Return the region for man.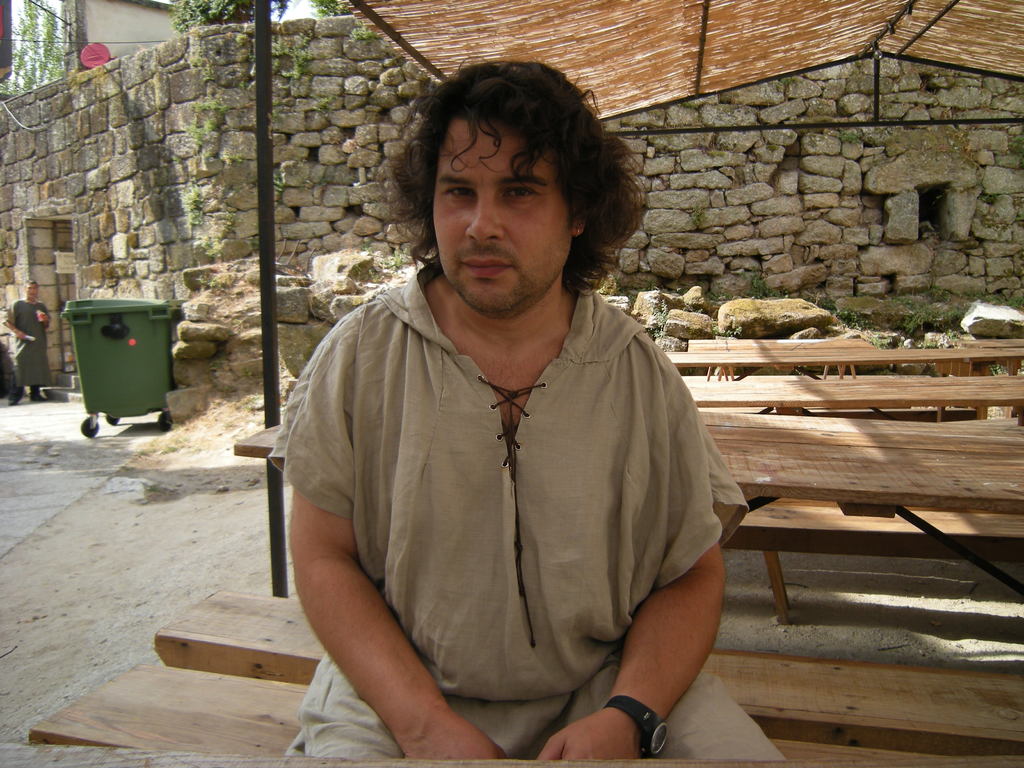
locate(3, 278, 52, 407).
